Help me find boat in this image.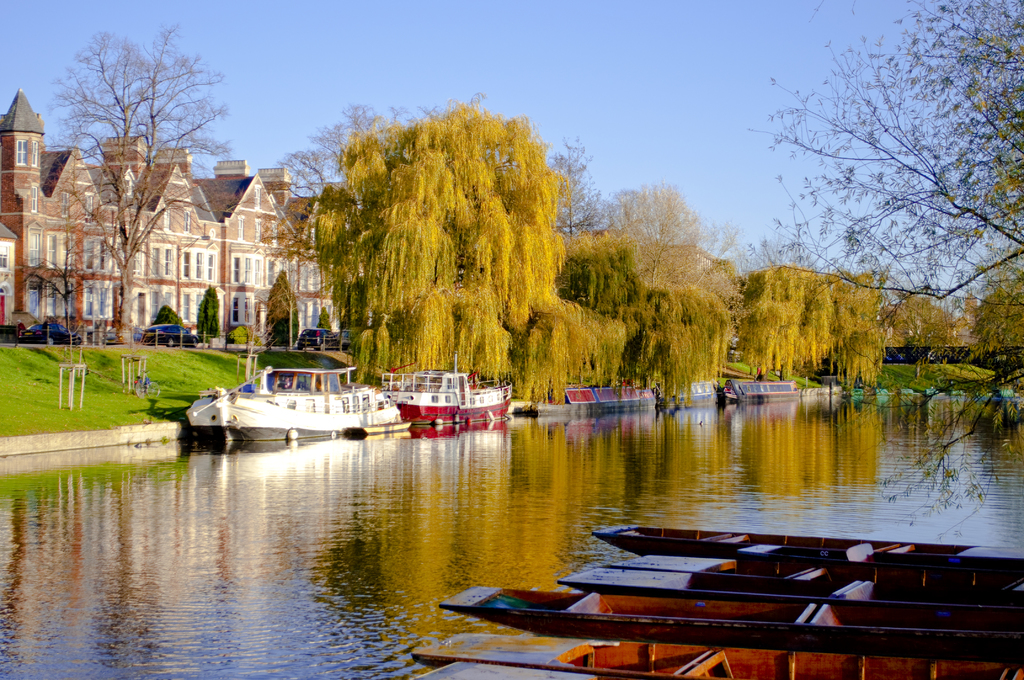
Found it: bbox=[412, 652, 1023, 679].
